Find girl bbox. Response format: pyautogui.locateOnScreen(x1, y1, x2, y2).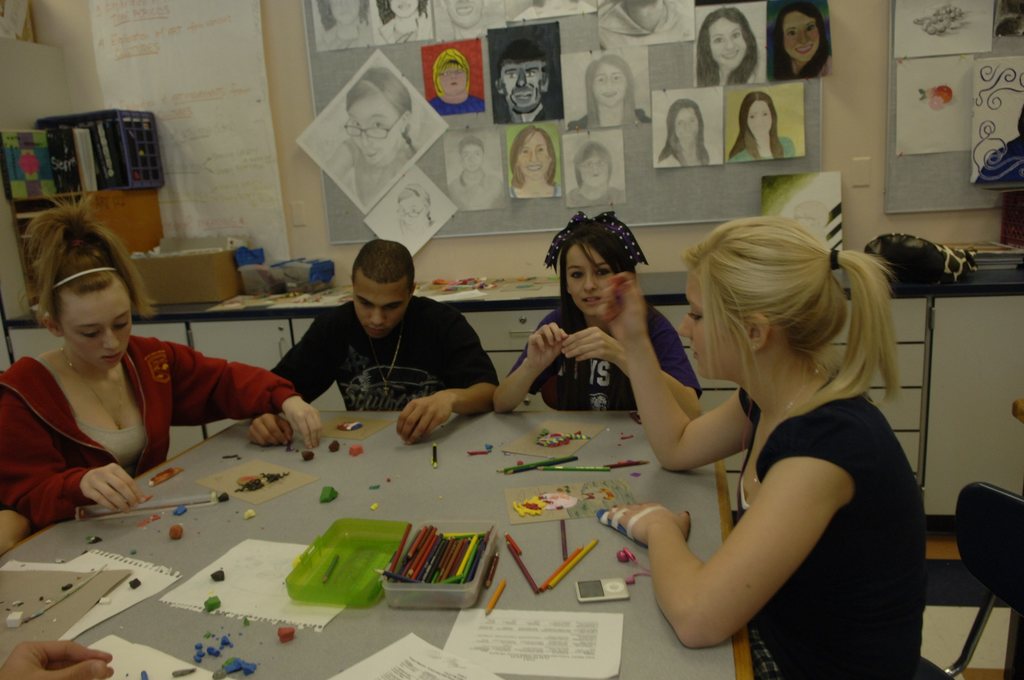
pyautogui.locateOnScreen(654, 97, 712, 165).
